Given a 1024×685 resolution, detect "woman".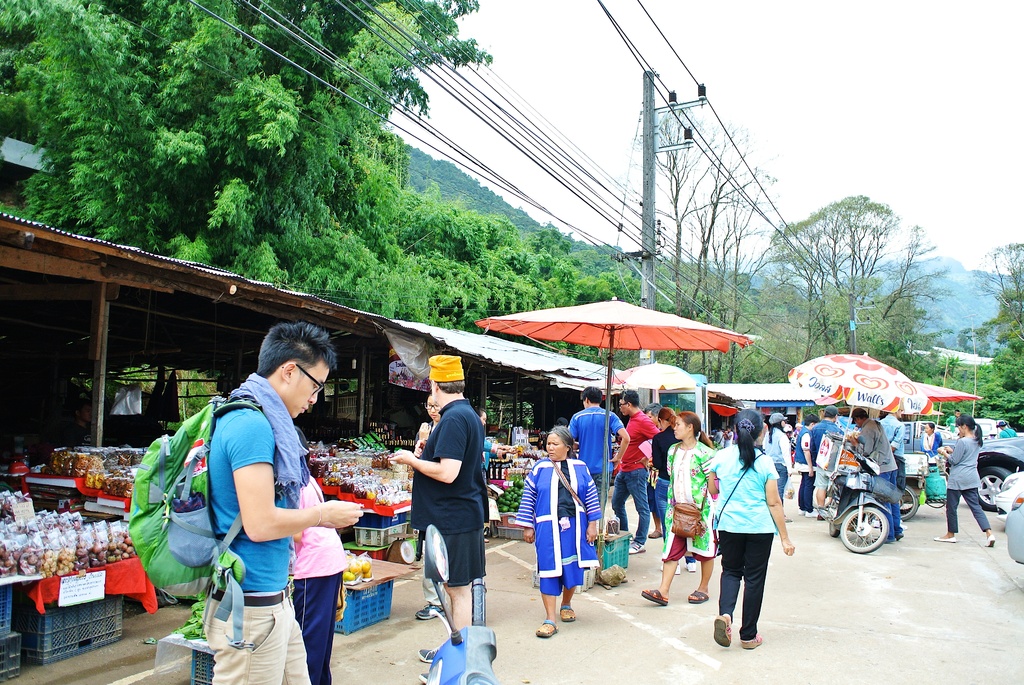
(721,424,732,448).
